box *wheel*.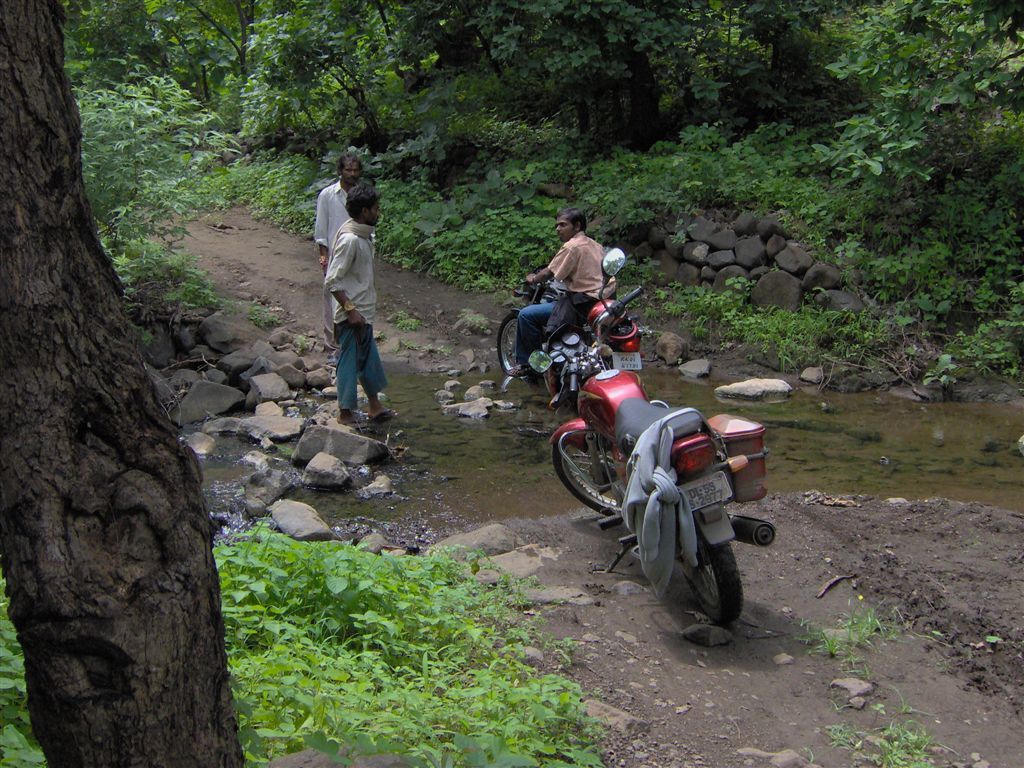
pyautogui.locateOnScreen(554, 431, 626, 517).
